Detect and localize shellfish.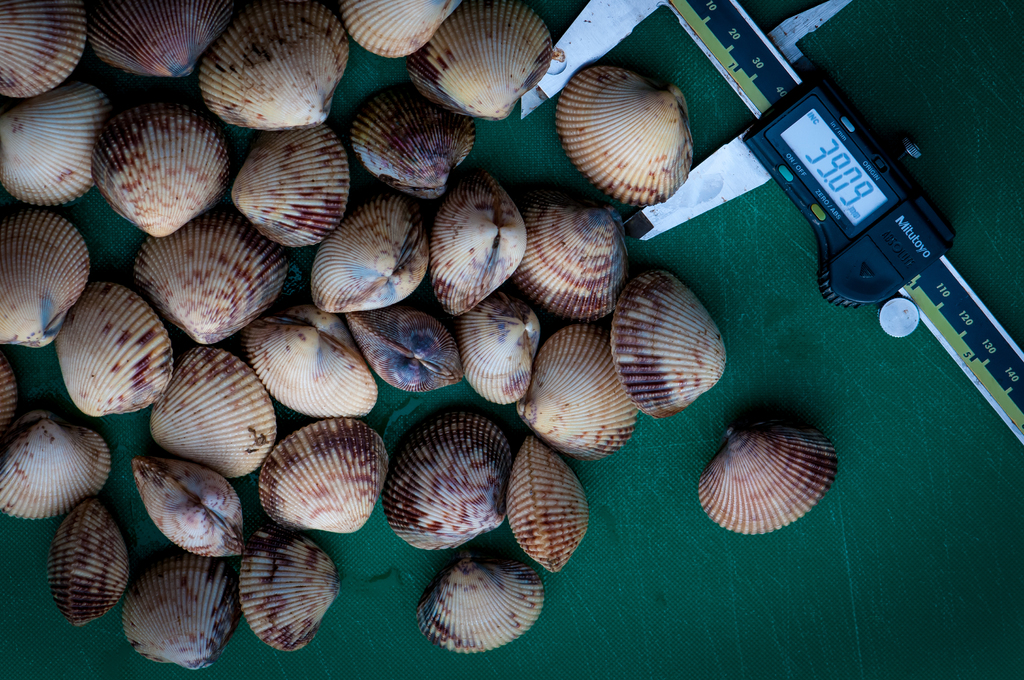
Localized at <bbox>703, 409, 838, 539</bbox>.
